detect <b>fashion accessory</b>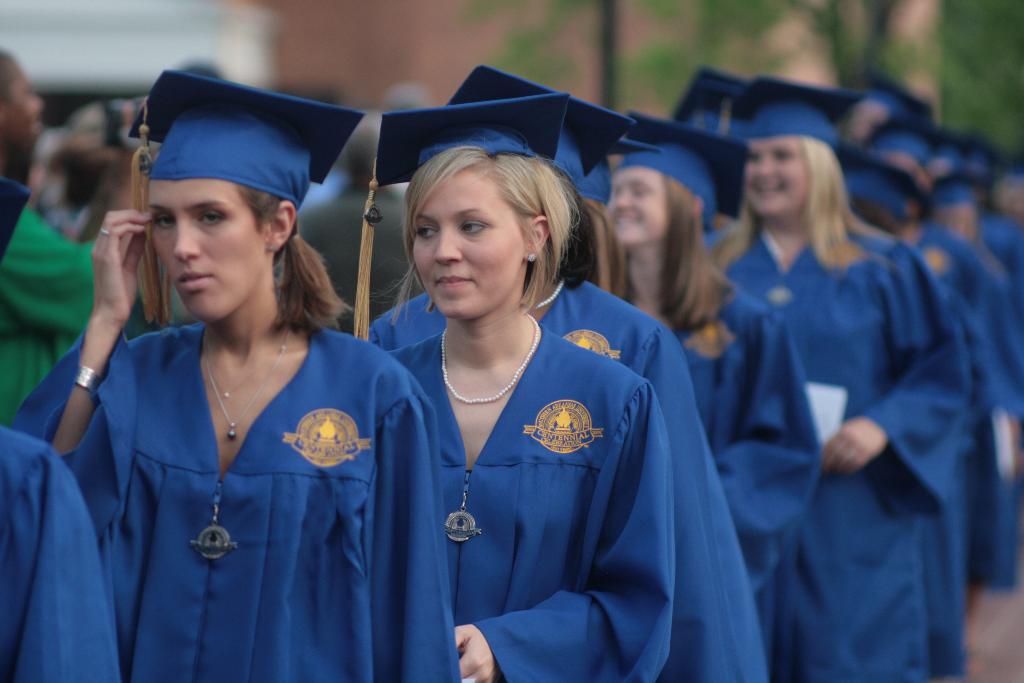
x1=531 y1=254 x2=539 y2=260
